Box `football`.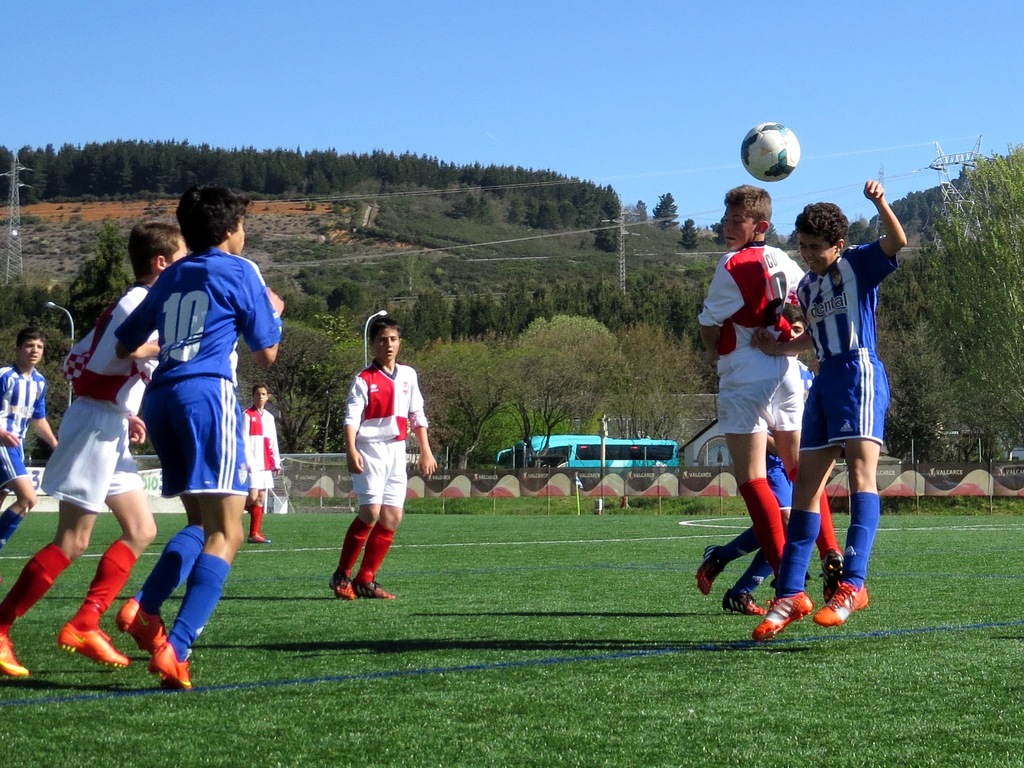
crop(742, 122, 799, 183).
